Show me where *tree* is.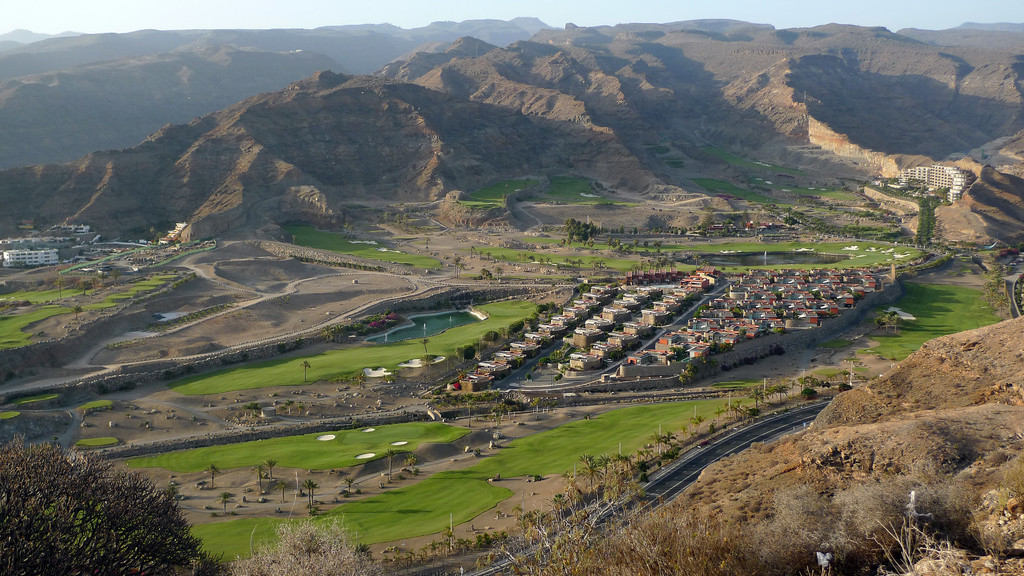
*tree* is at [x1=11, y1=417, x2=195, y2=550].
